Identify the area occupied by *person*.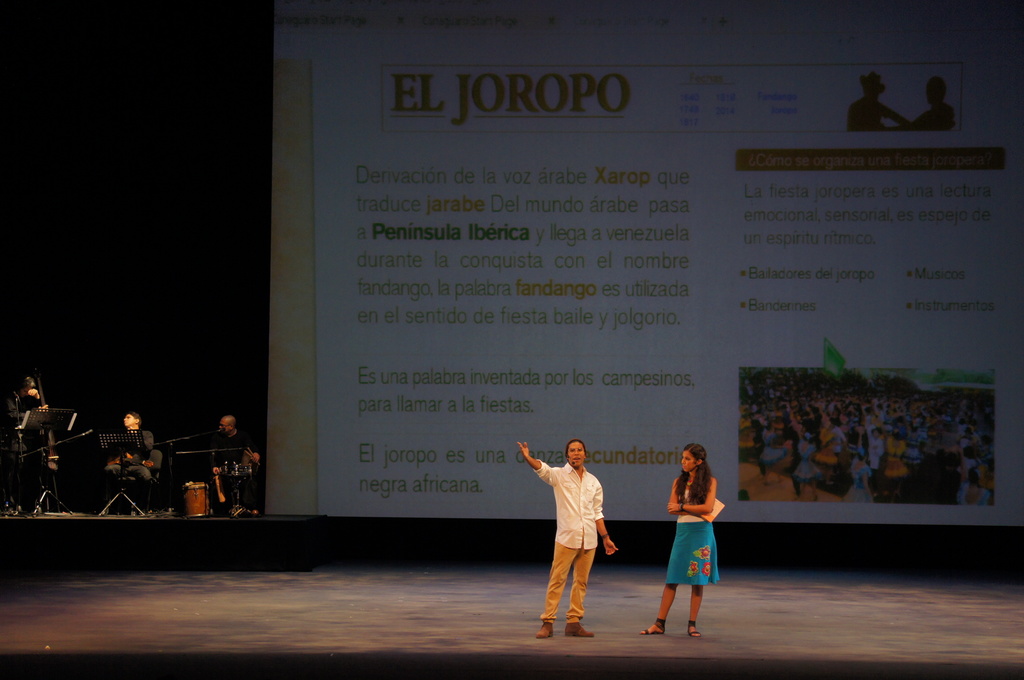
Area: (left=9, top=373, right=58, bottom=502).
